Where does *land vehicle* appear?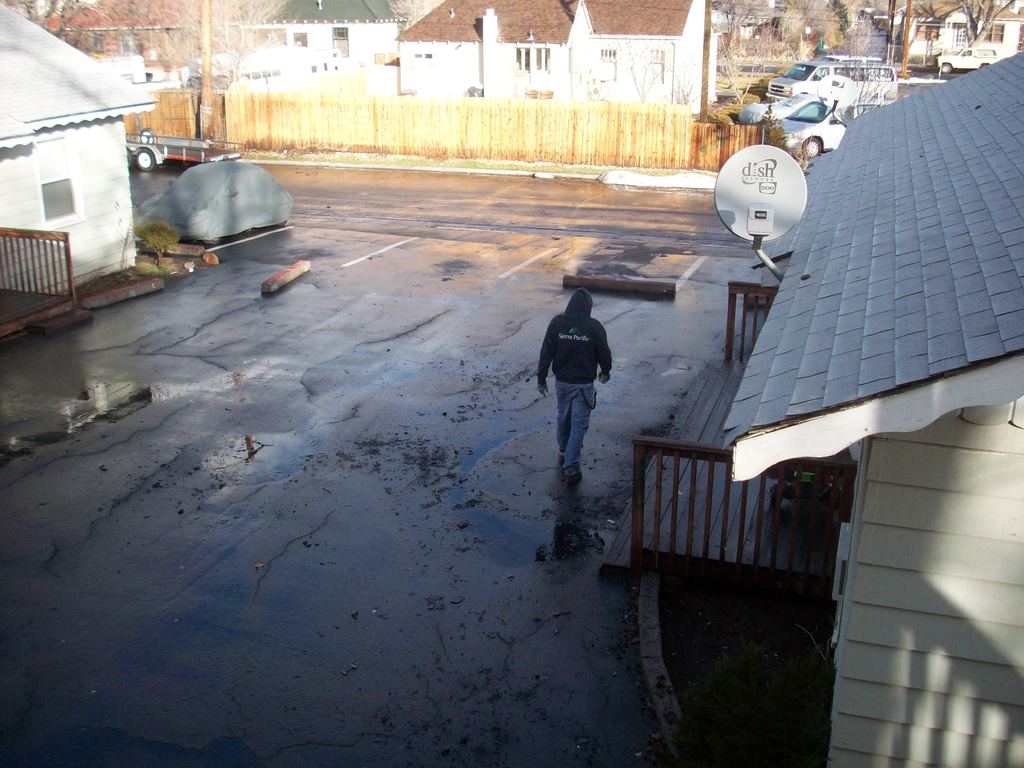
Appears at BBox(772, 61, 895, 91).
